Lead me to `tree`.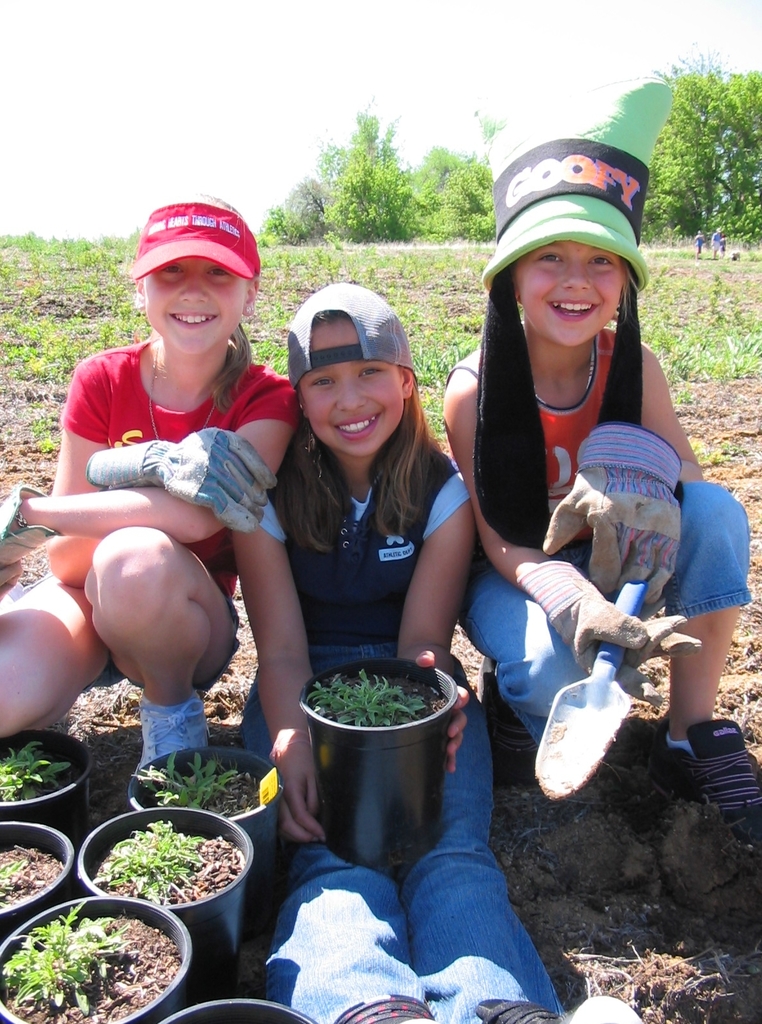
Lead to select_region(634, 57, 761, 266).
